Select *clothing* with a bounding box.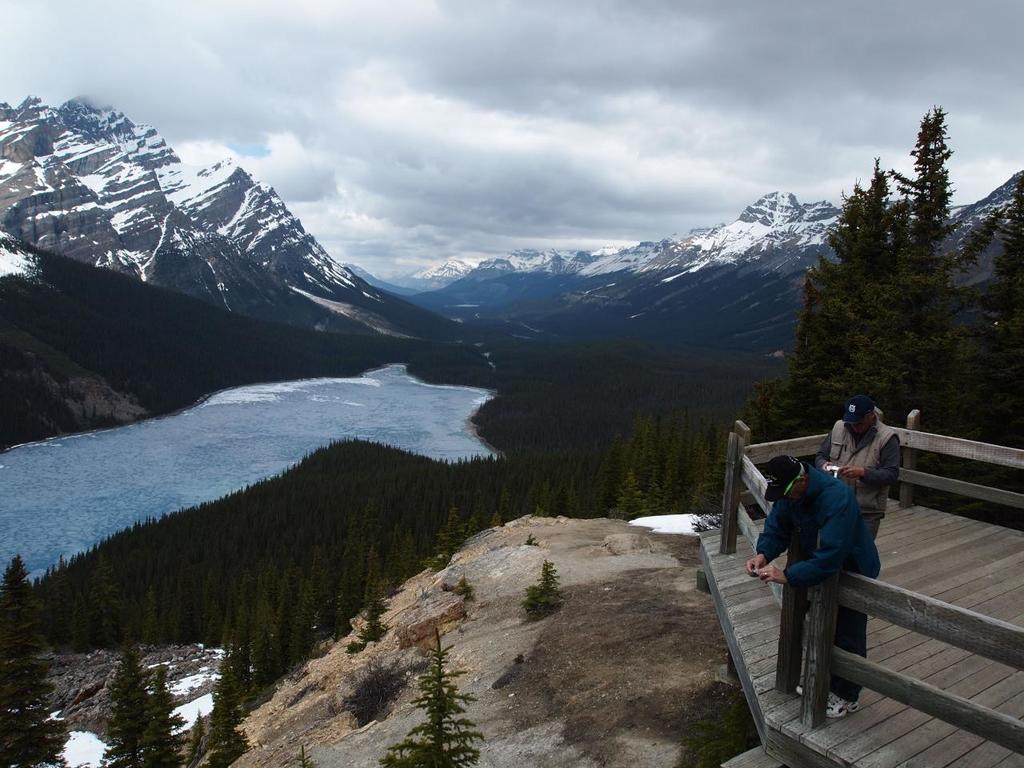
x1=789, y1=408, x2=886, y2=566.
